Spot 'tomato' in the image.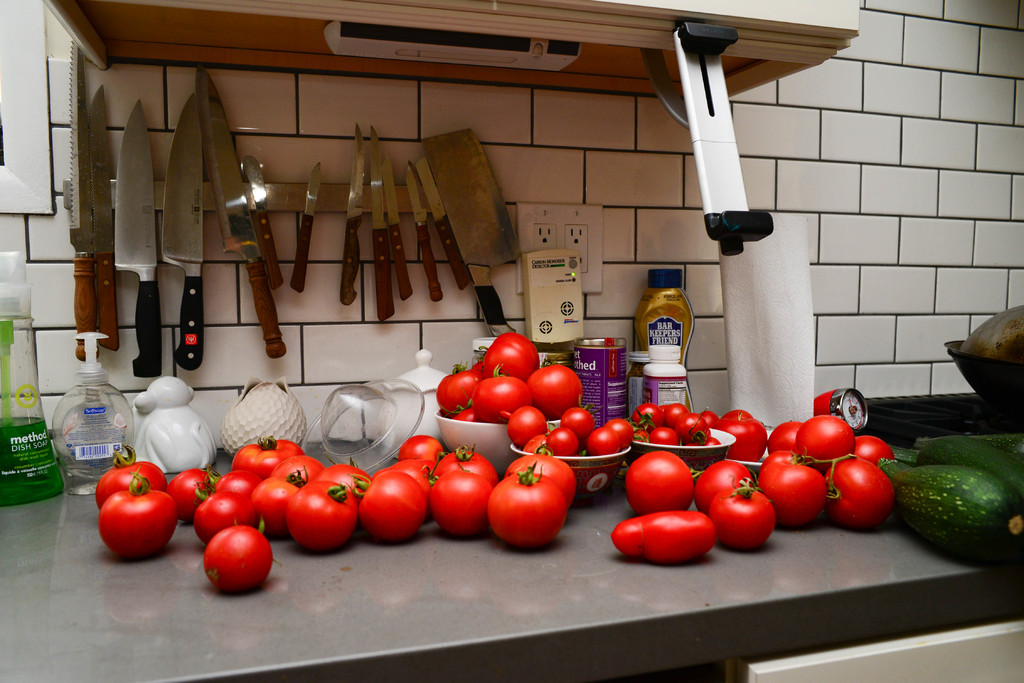
'tomato' found at [287, 478, 355, 550].
